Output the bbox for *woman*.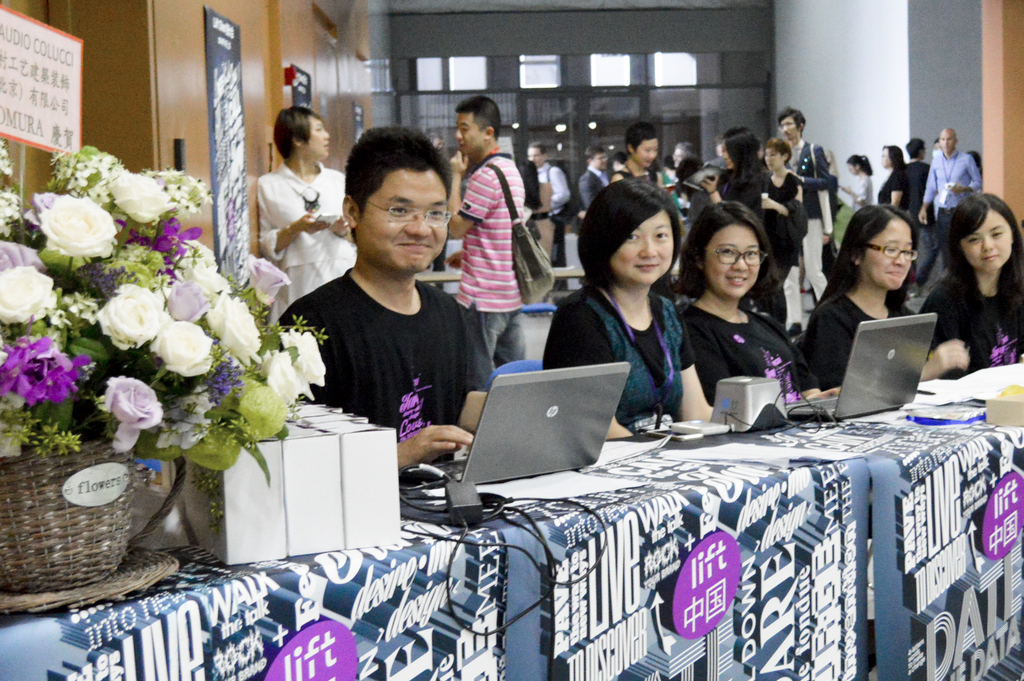
Rect(720, 133, 760, 206).
